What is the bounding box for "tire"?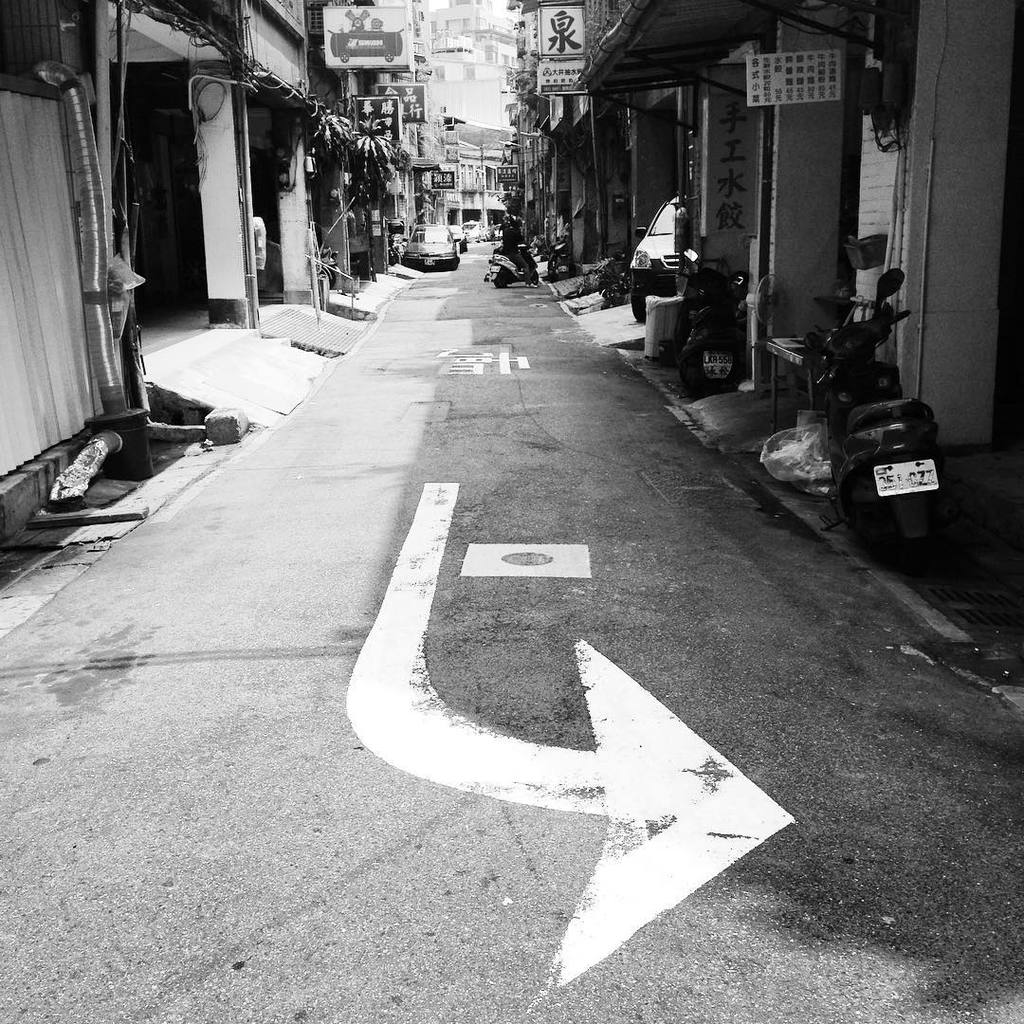
[630,289,648,323].
